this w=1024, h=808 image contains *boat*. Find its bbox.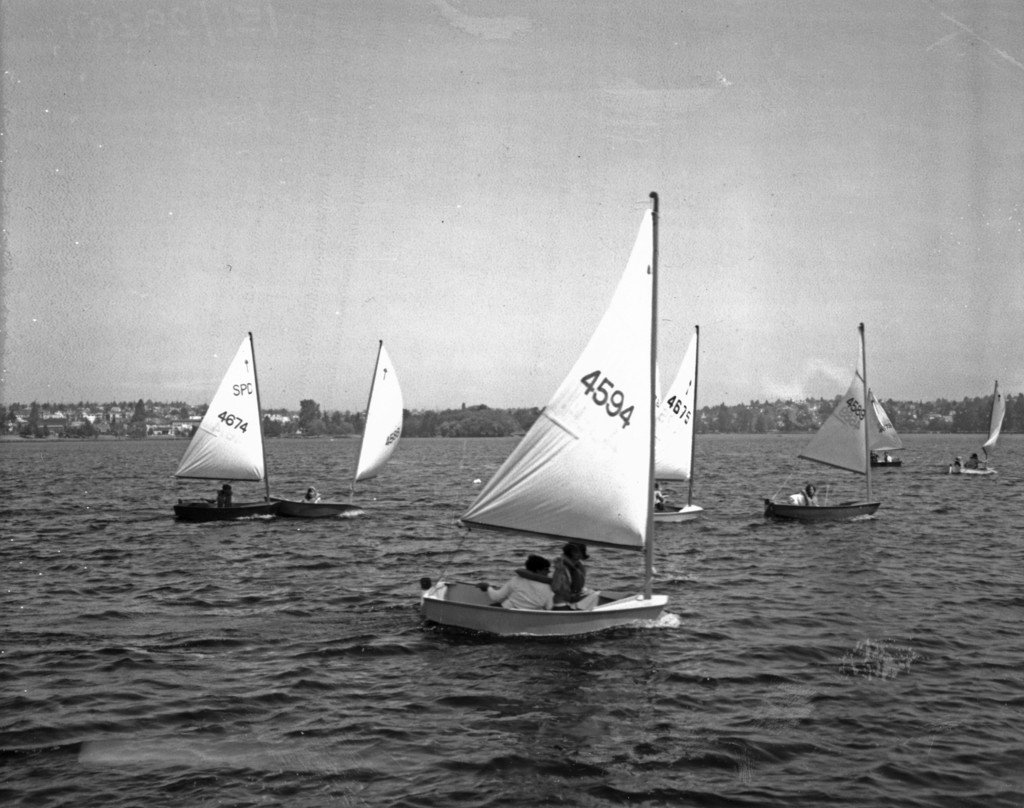
crop(174, 332, 271, 516).
